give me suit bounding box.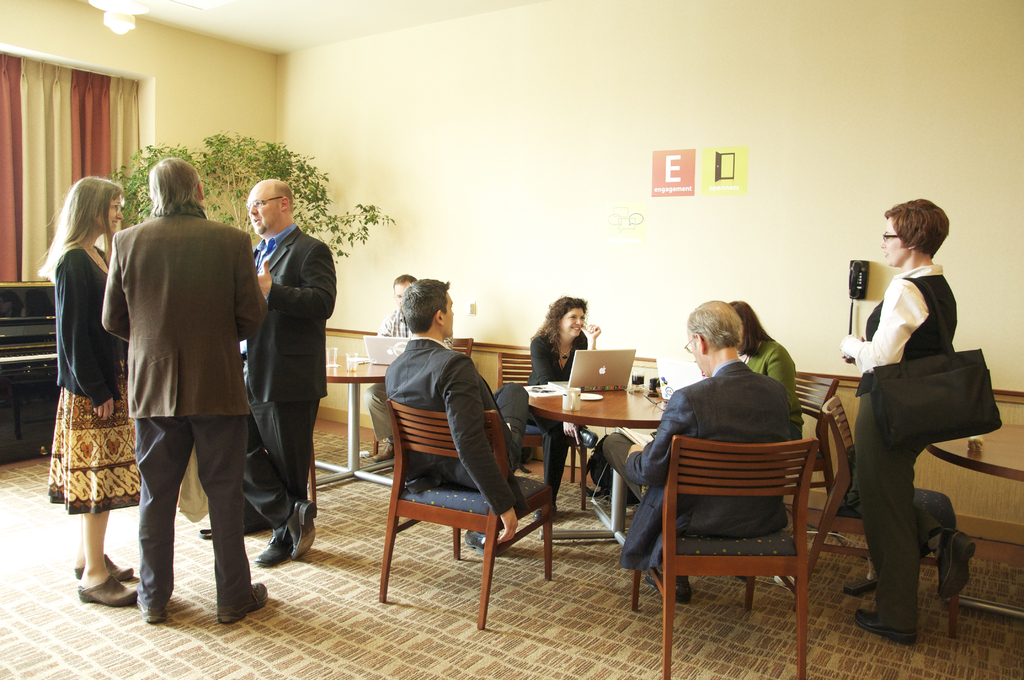
<bbox>378, 337, 527, 516</bbox>.
